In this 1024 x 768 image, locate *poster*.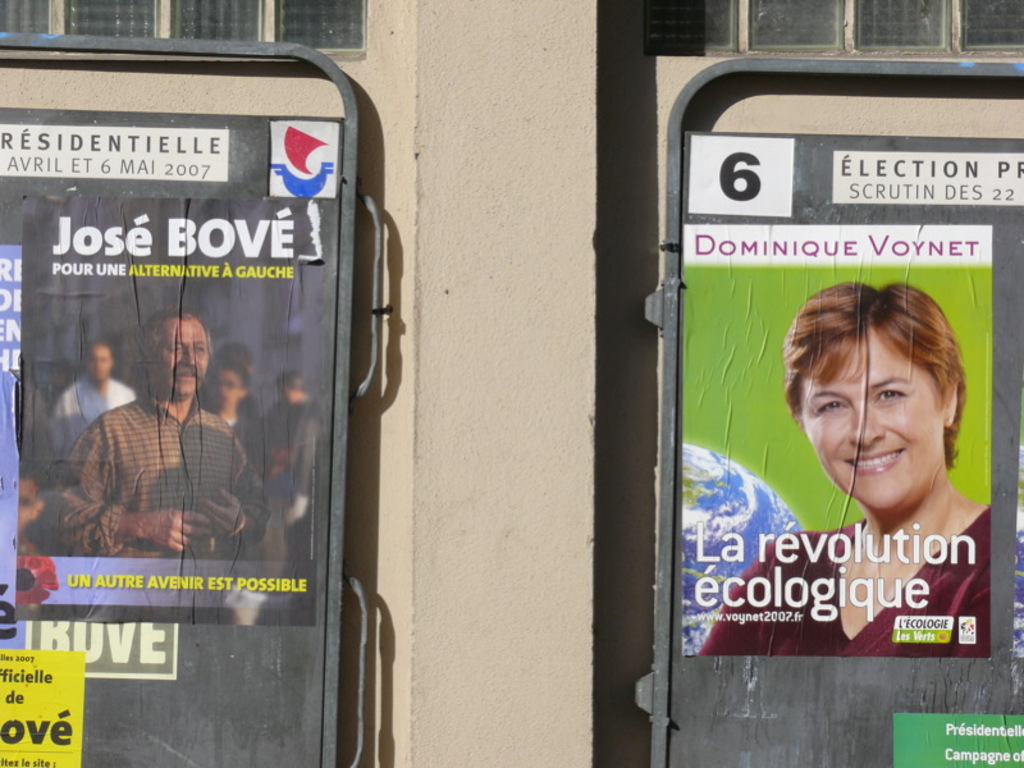
Bounding box: (left=680, top=224, right=989, bottom=659).
